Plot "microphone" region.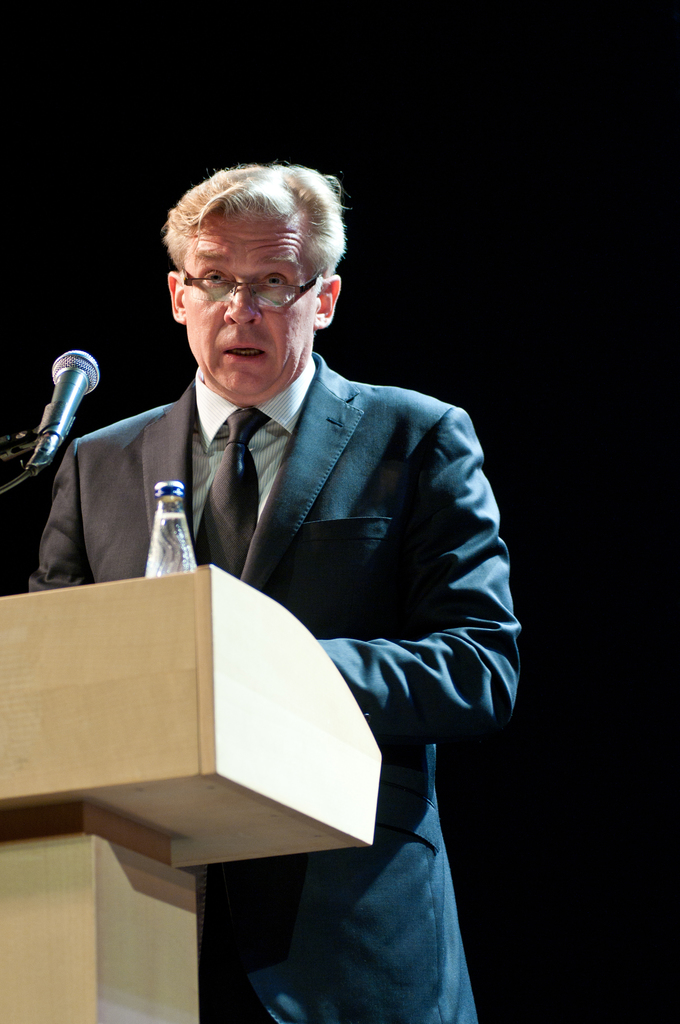
Plotted at <box>15,337,98,458</box>.
